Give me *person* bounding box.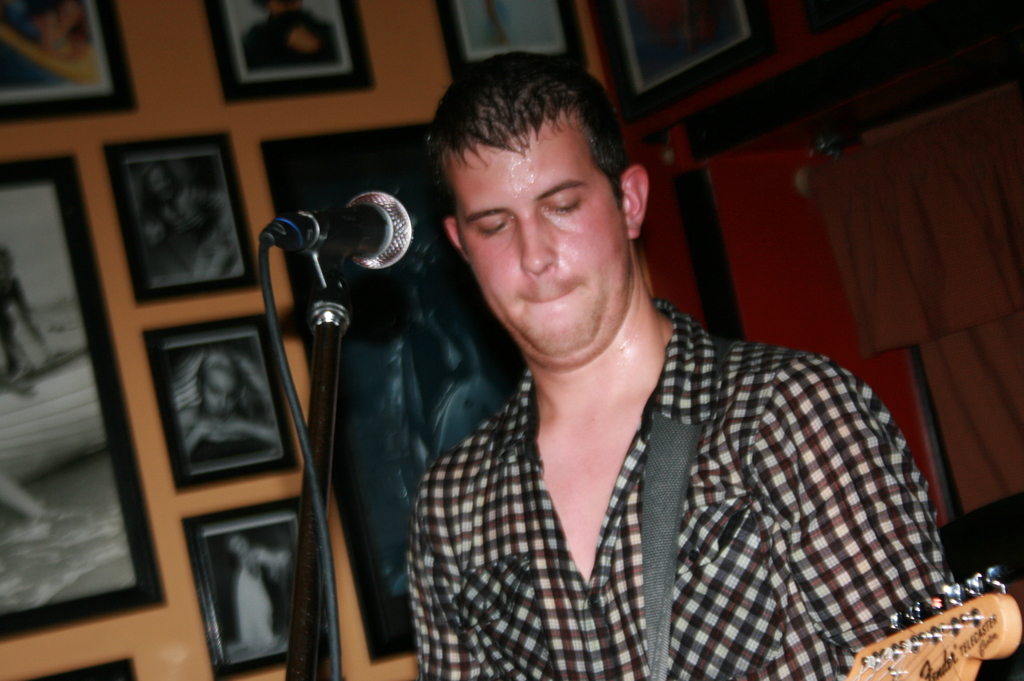
<region>177, 349, 283, 477</region>.
